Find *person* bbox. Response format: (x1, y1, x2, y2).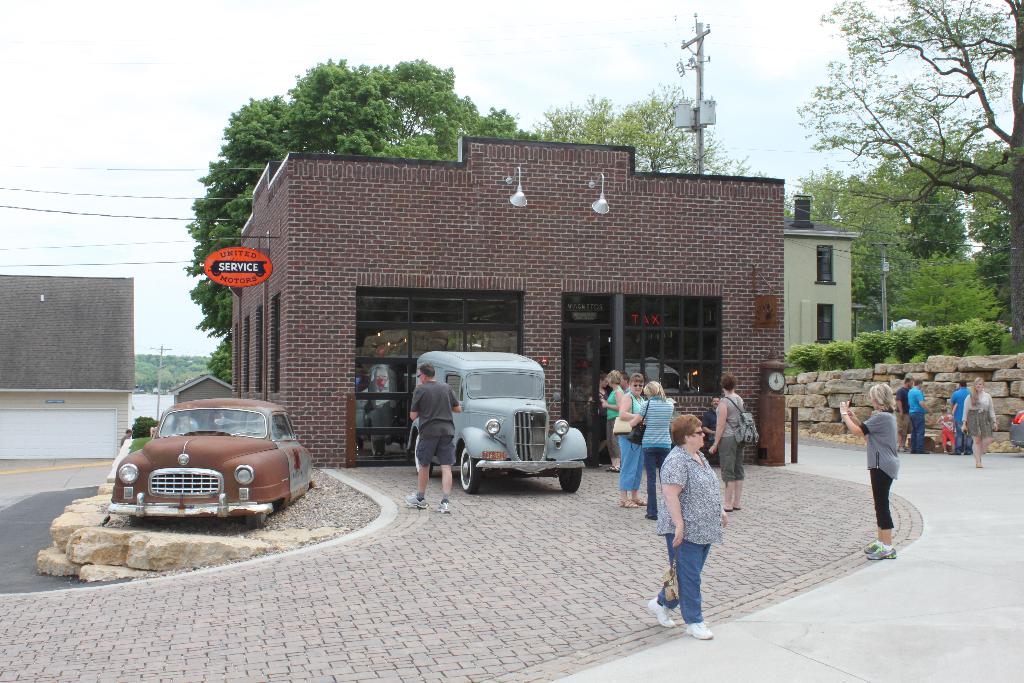
(646, 413, 729, 641).
